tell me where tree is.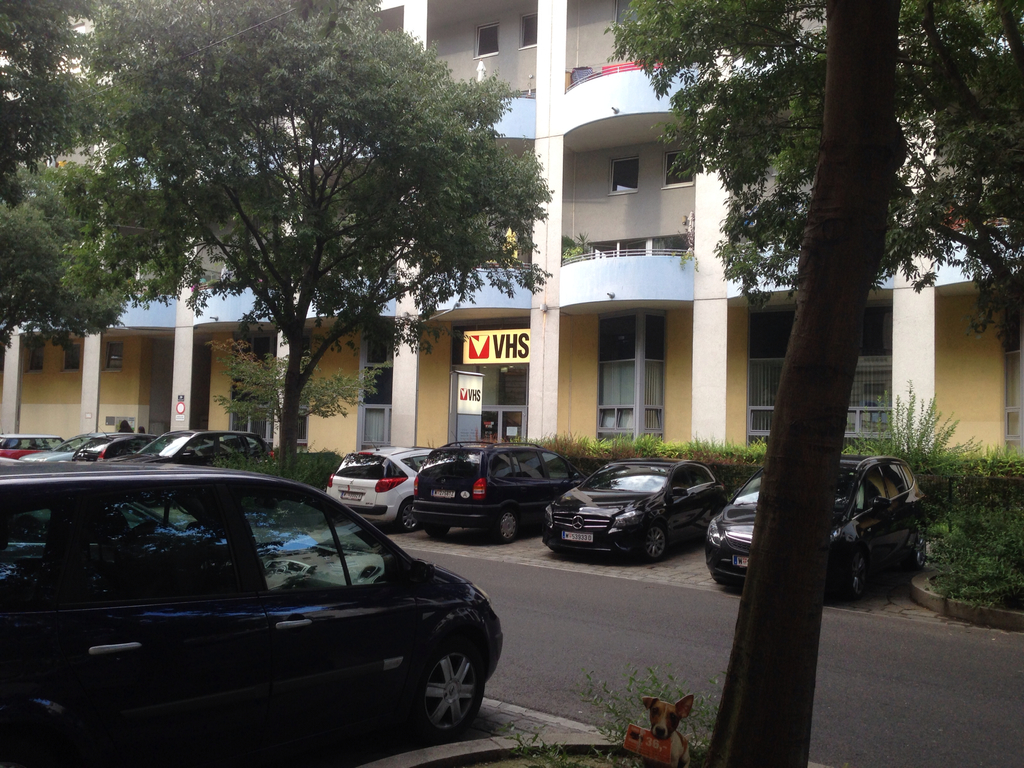
tree is at 61 44 542 431.
